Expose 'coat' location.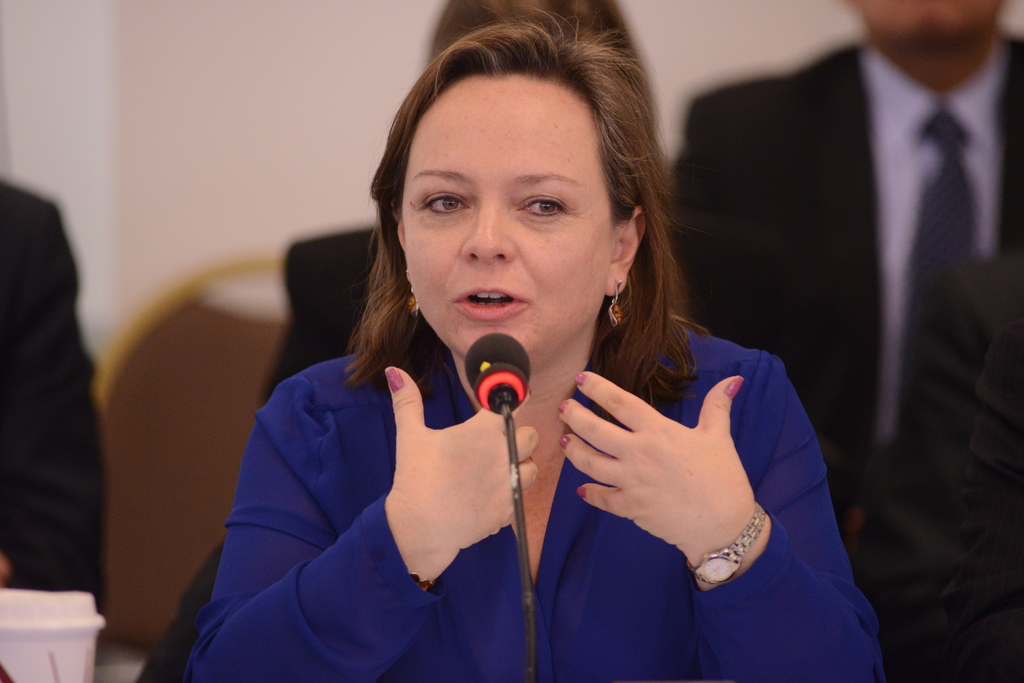
Exposed at <bbox>183, 303, 890, 682</bbox>.
